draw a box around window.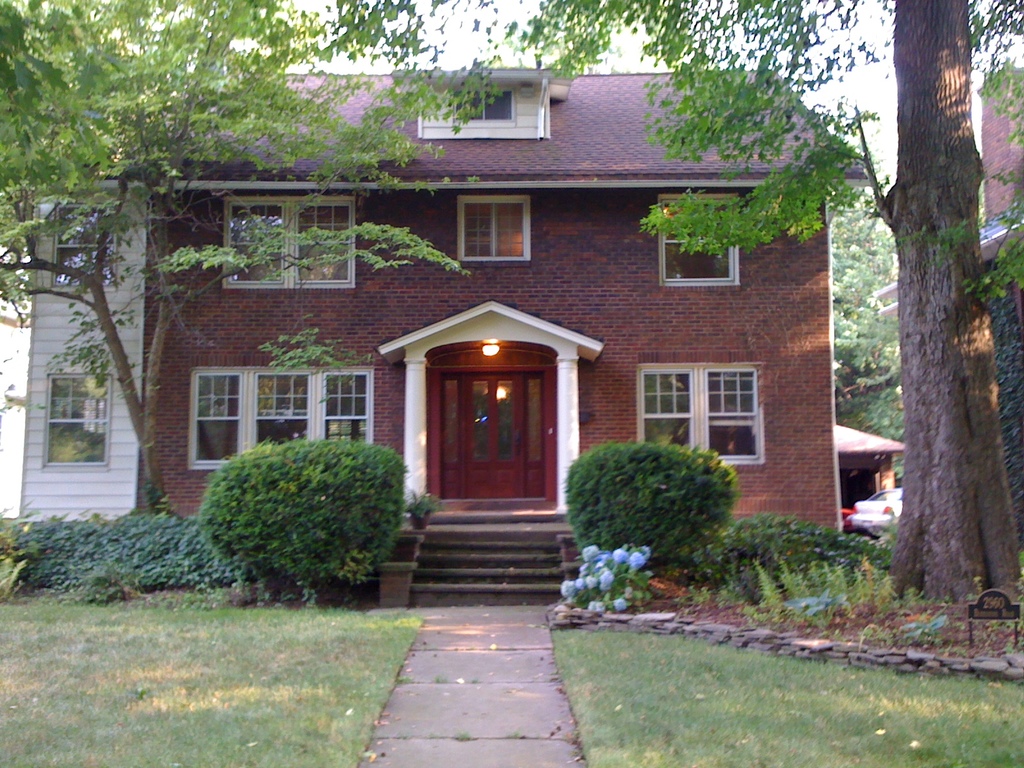
bbox=[191, 365, 369, 488].
